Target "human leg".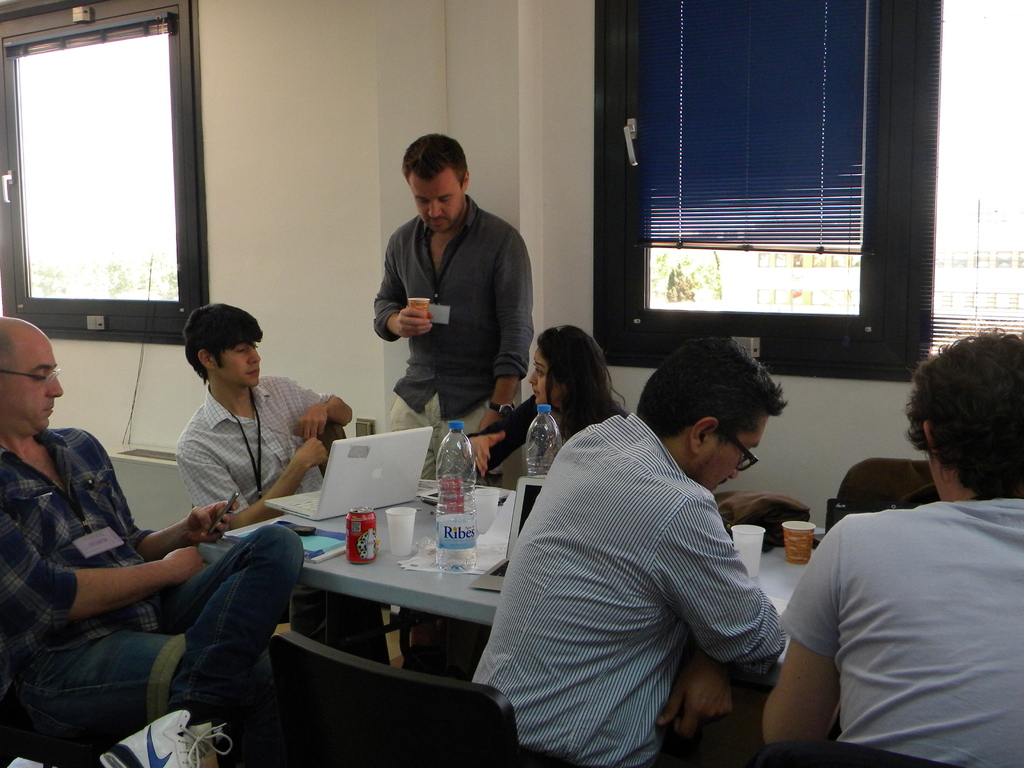
Target region: locate(440, 399, 521, 490).
